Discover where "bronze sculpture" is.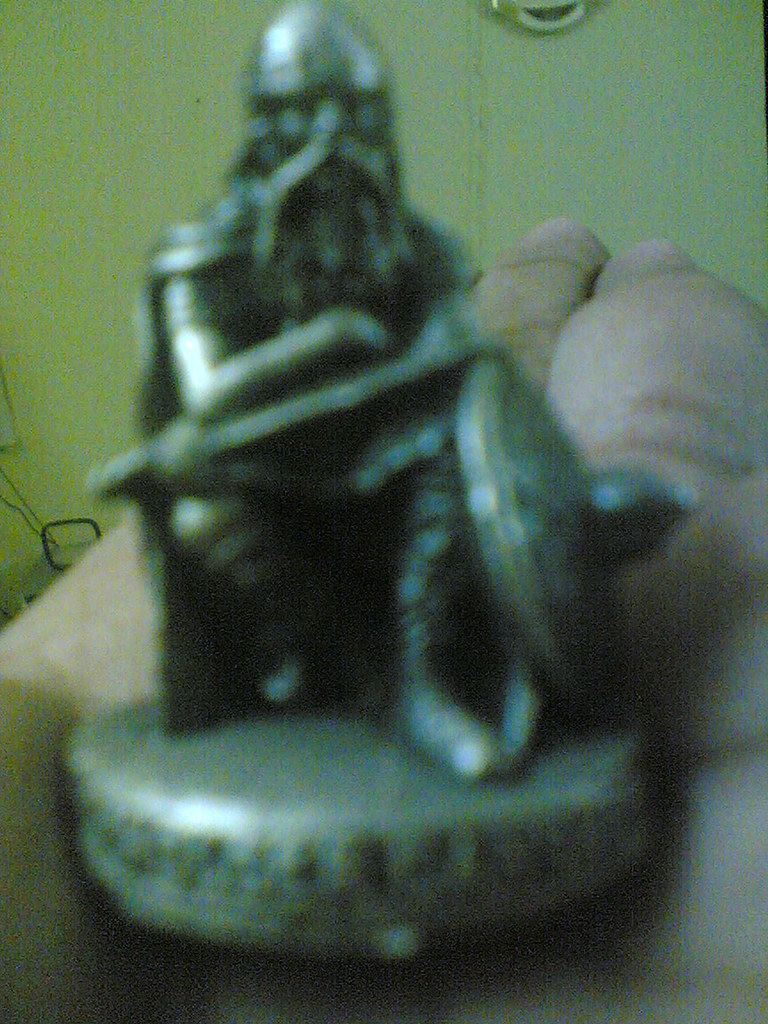
Discovered at l=56, t=0, r=683, b=957.
